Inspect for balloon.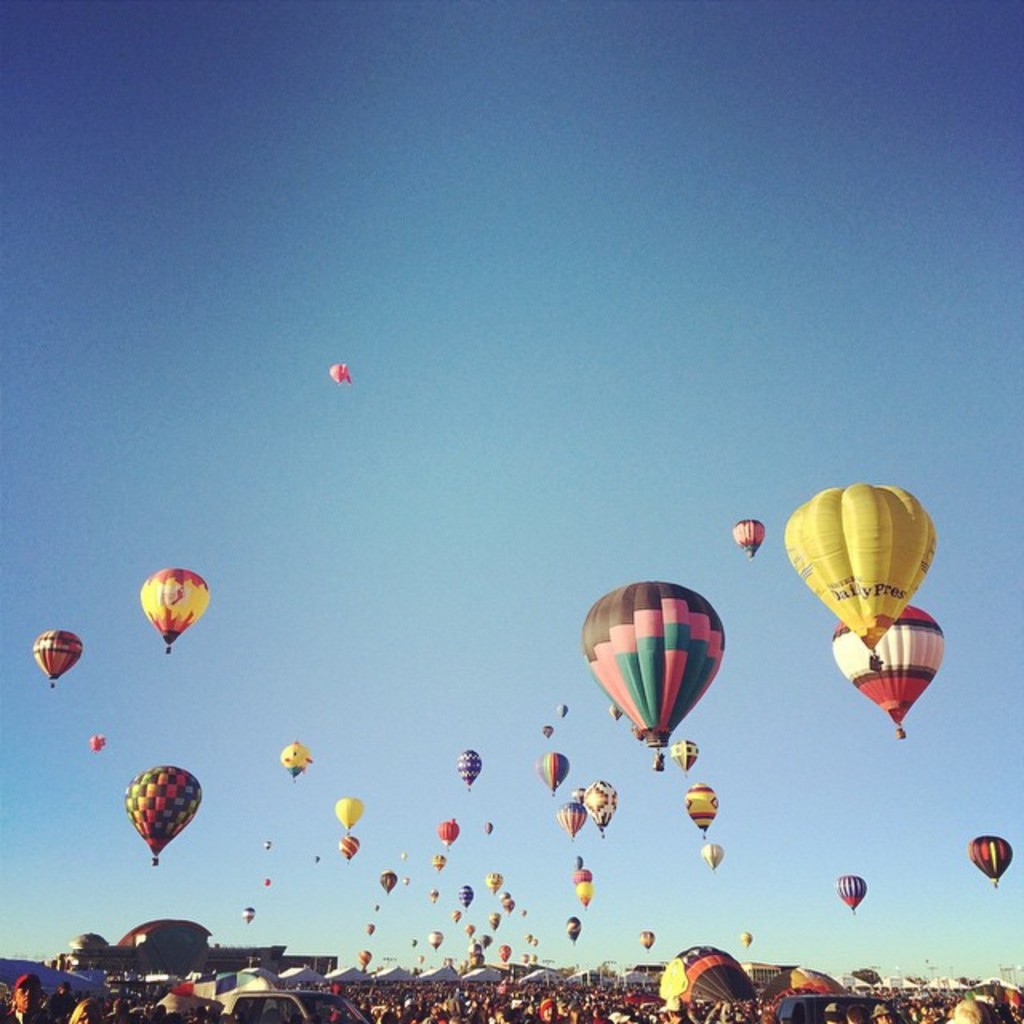
Inspection: [x1=570, y1=784, x2=586, y2=806].
